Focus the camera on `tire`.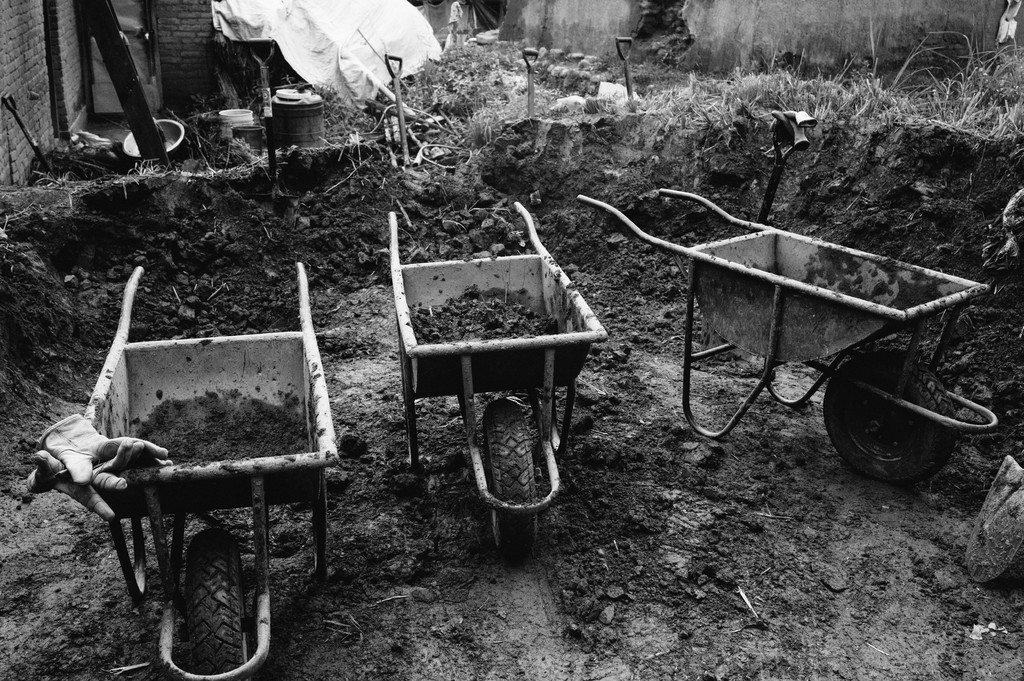
Focus region: <region>191, 528, 247, 680</region>.
